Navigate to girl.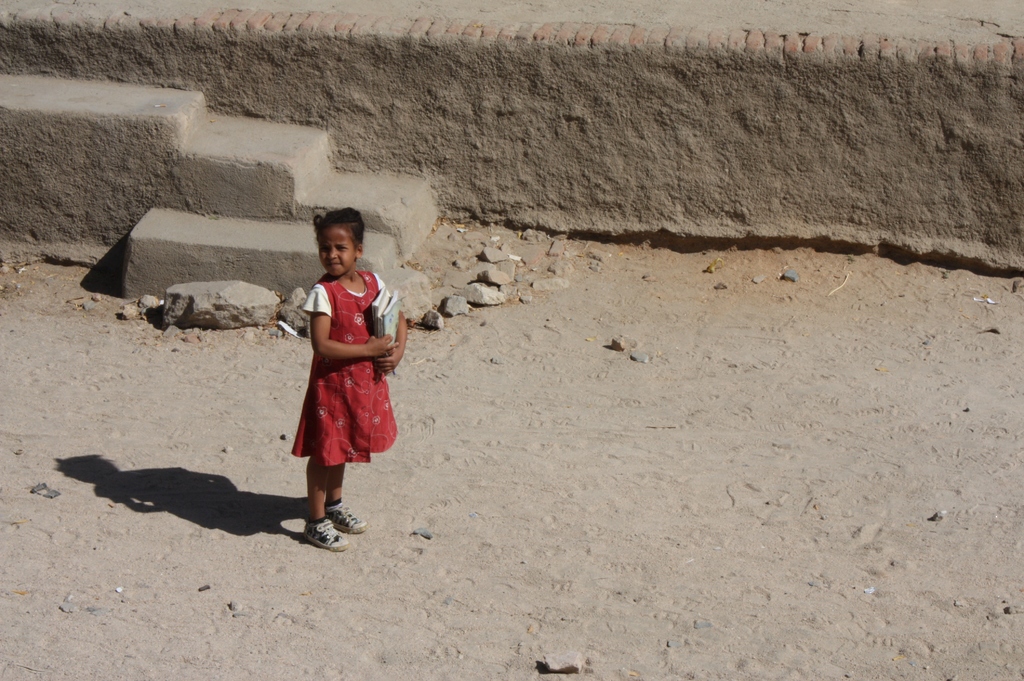
Navigation target: (289,209,413,553).
